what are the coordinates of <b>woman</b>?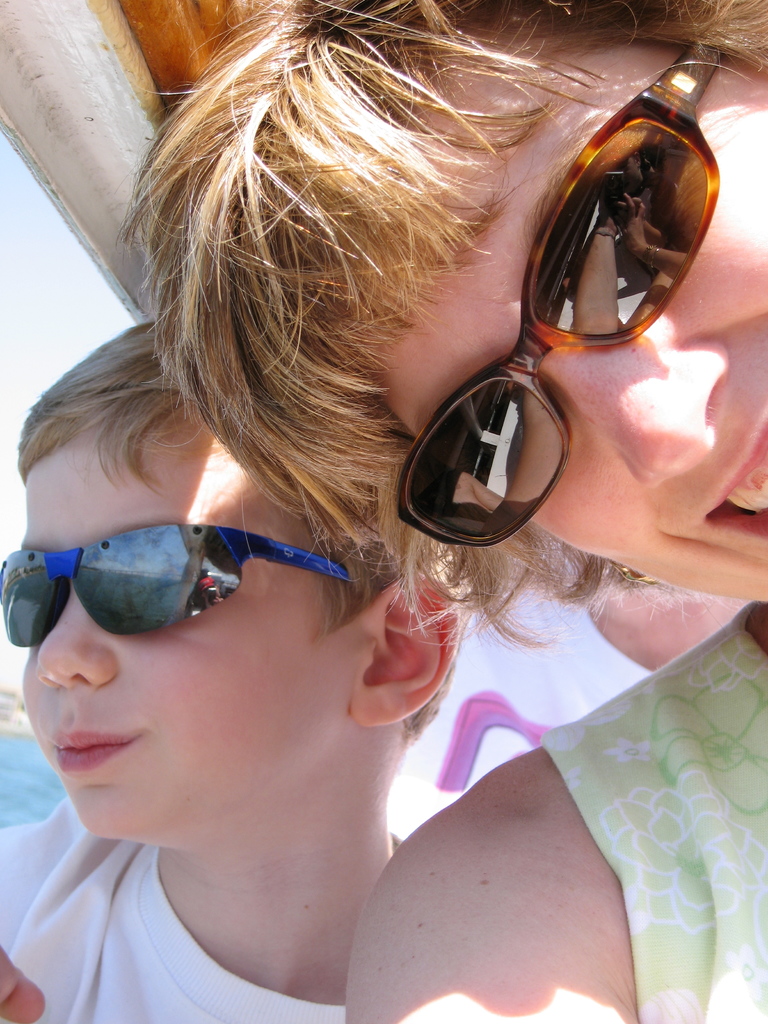
{"left": 80, "top": 0, "right": 747, "bottom": 1023}.
